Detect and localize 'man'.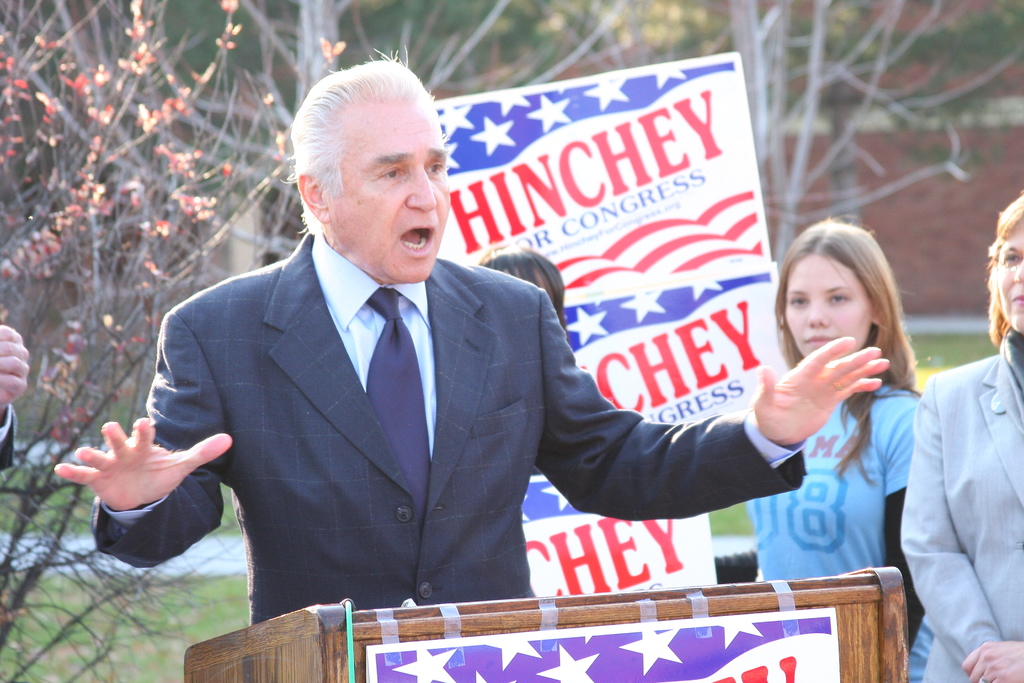
Localized at [left=120, top=81, right=792, bottom=632].
